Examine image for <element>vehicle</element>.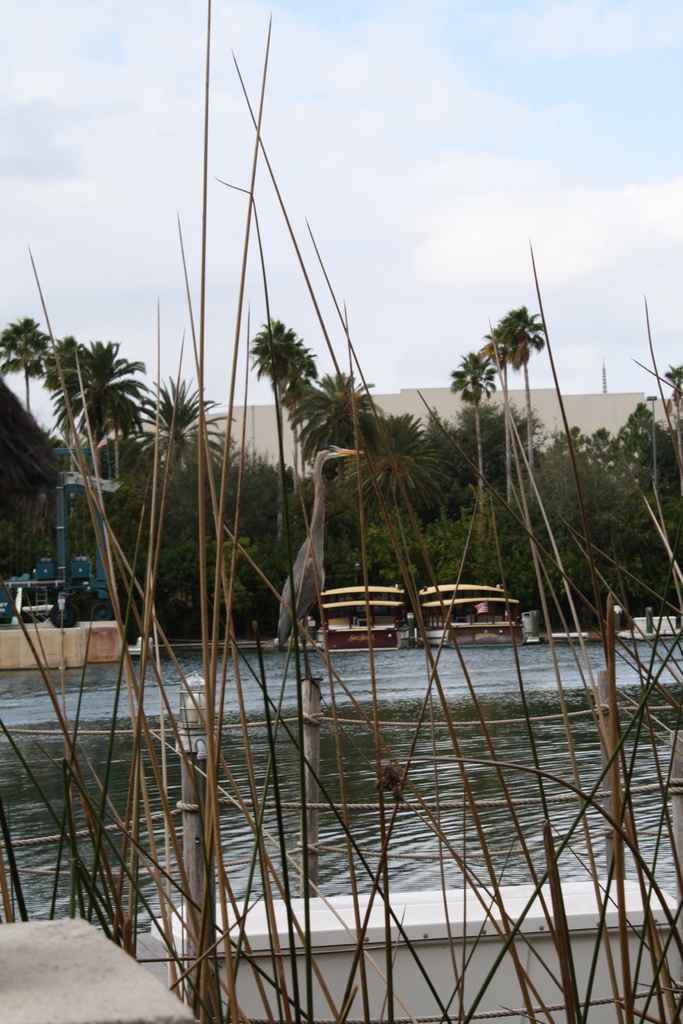
Examination result: rect(317, 586, 404, 650).
